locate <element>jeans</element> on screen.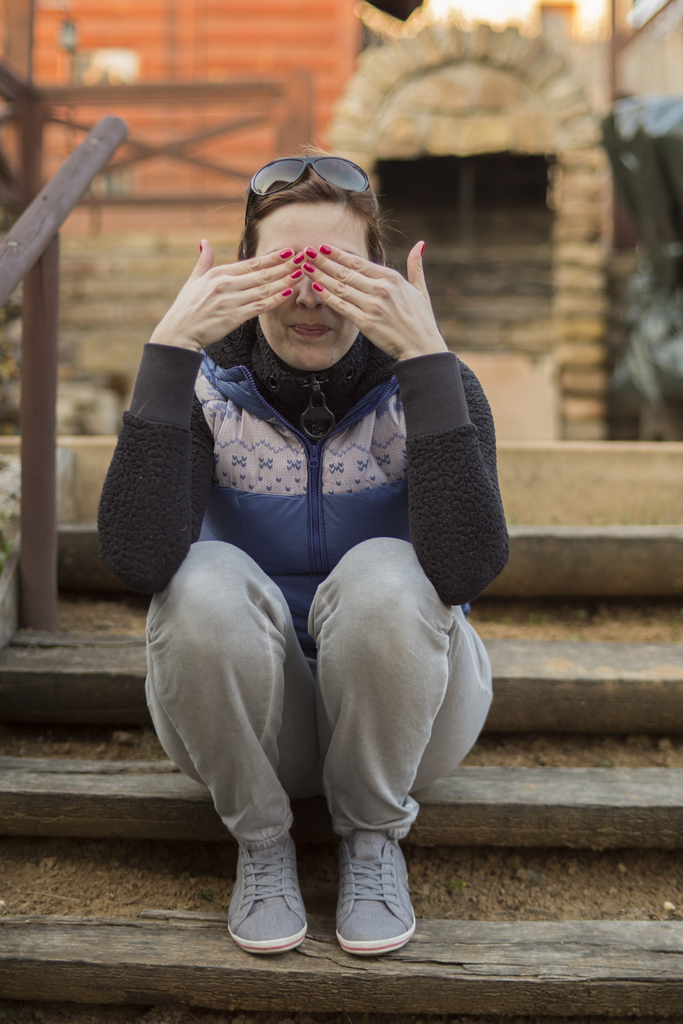
On screen at bbox=(137, 529, 503, 848).
